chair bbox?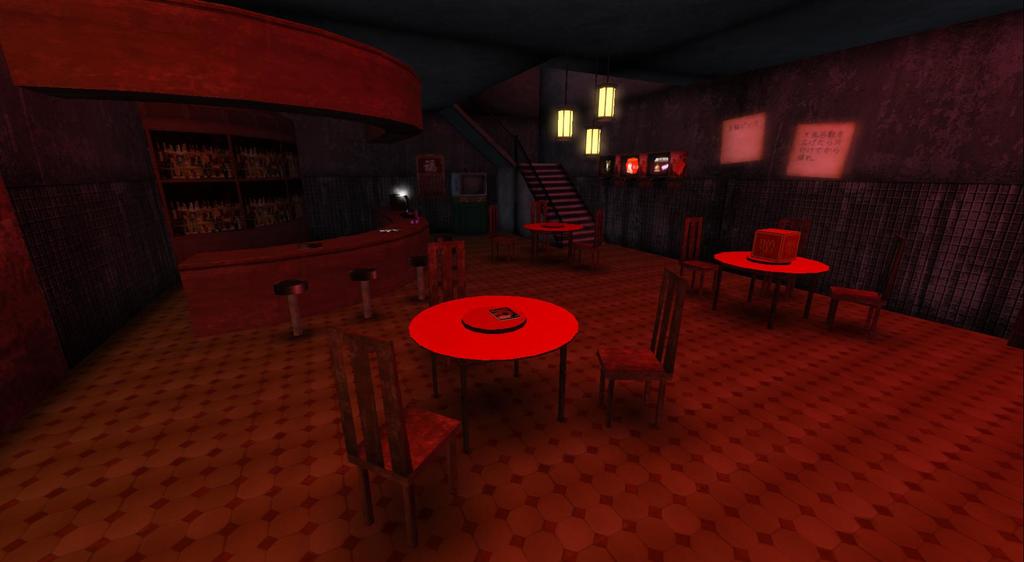
573 213 605 270
